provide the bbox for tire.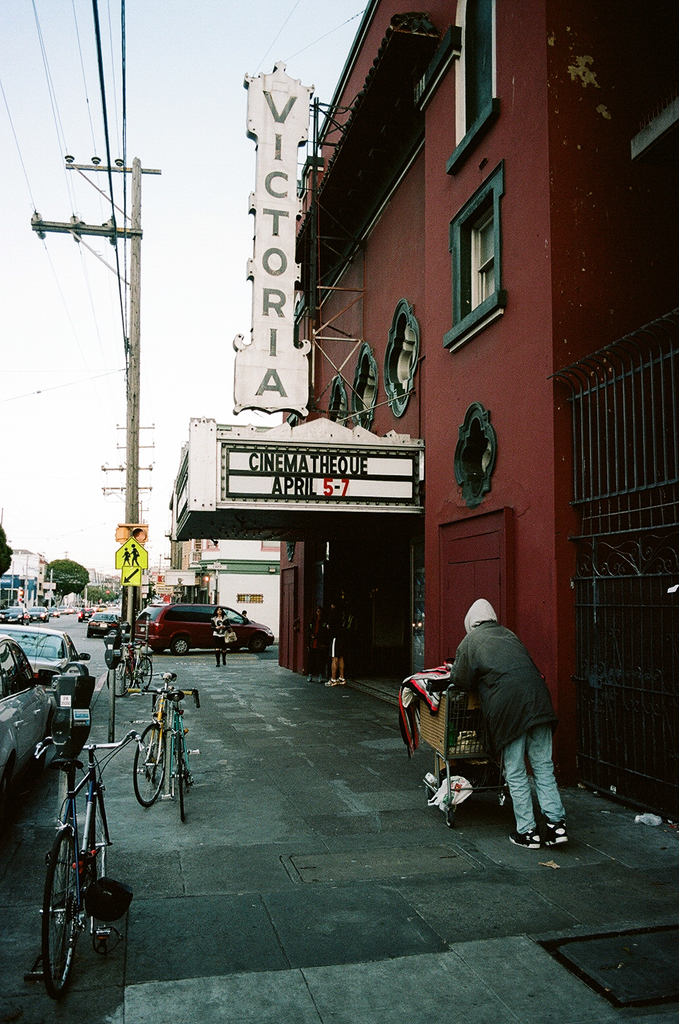
detection(152, 647, 164, 652).
